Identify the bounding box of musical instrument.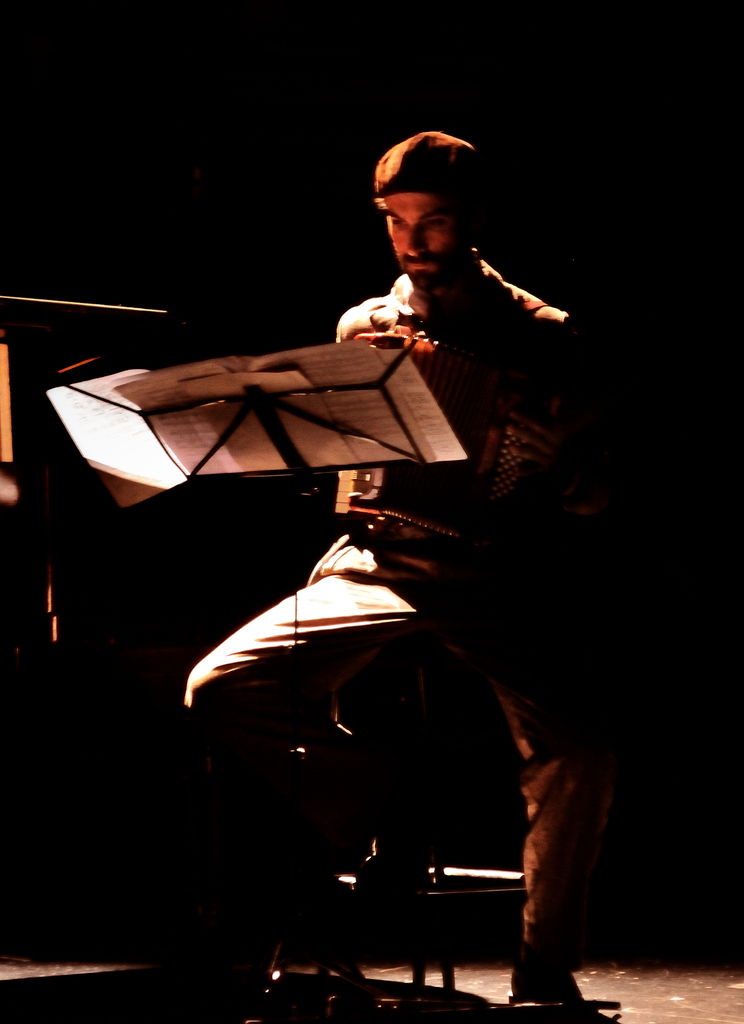
[x1=313, y1=294, x2=576, y2=558].
